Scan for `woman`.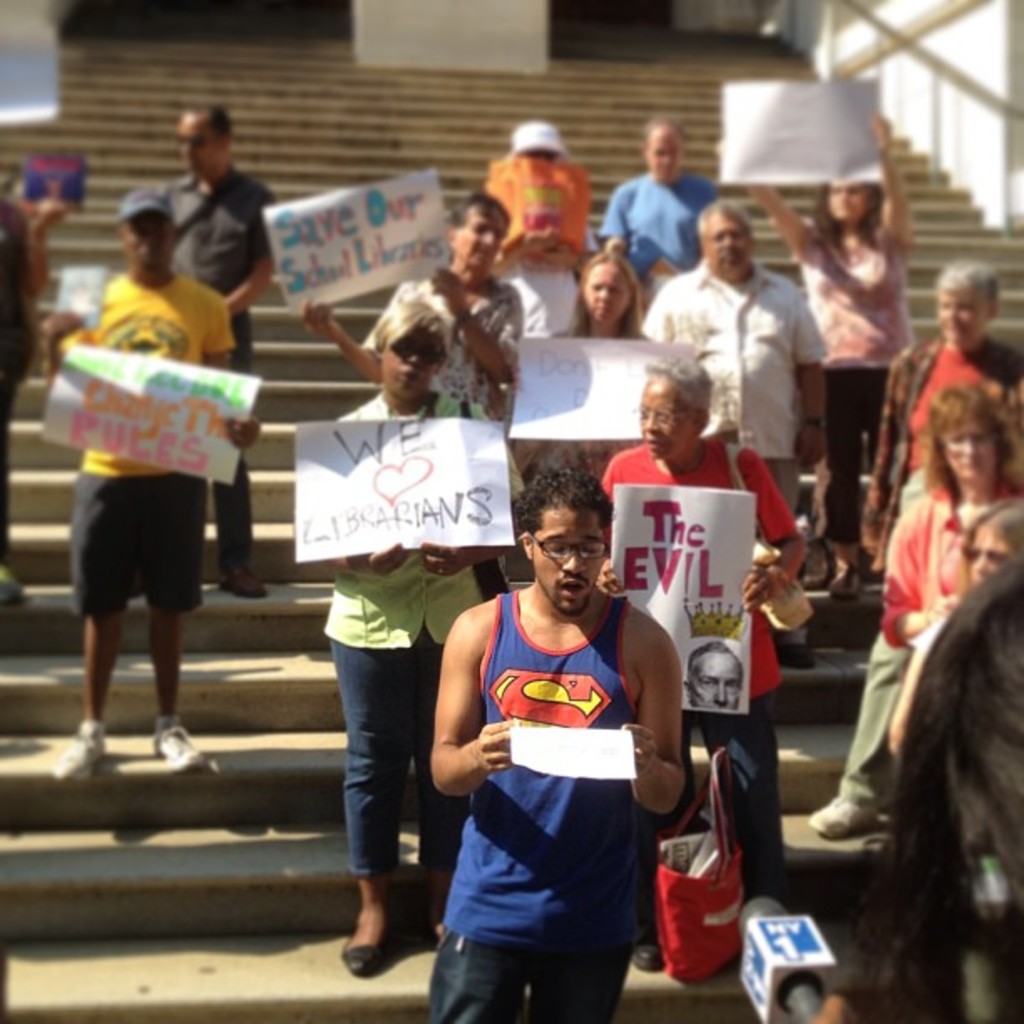
Scan result: box(708, 104, 922, 577).
